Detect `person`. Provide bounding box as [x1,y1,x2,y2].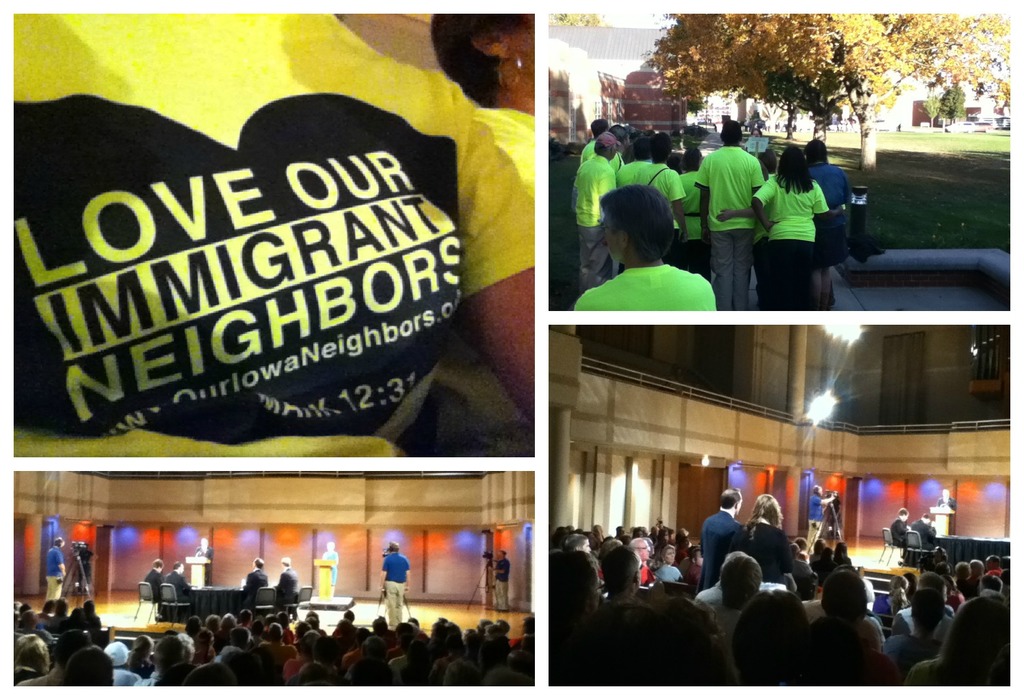
[320,542,337,588].
